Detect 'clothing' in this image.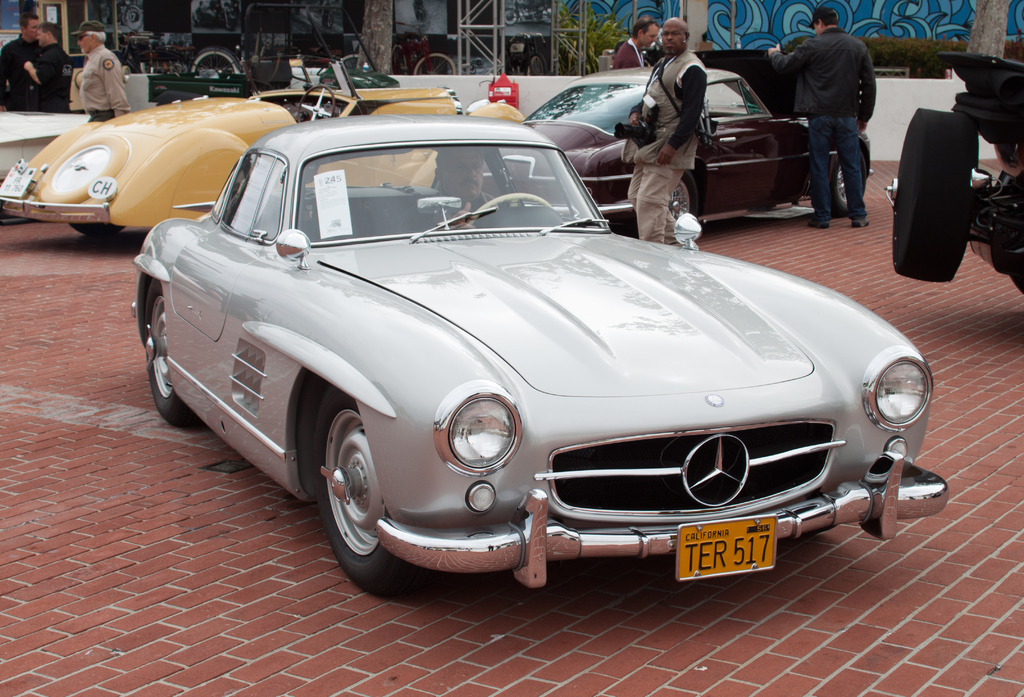
Detection: [x1=627, y1=47, x2=712, y2=244].
